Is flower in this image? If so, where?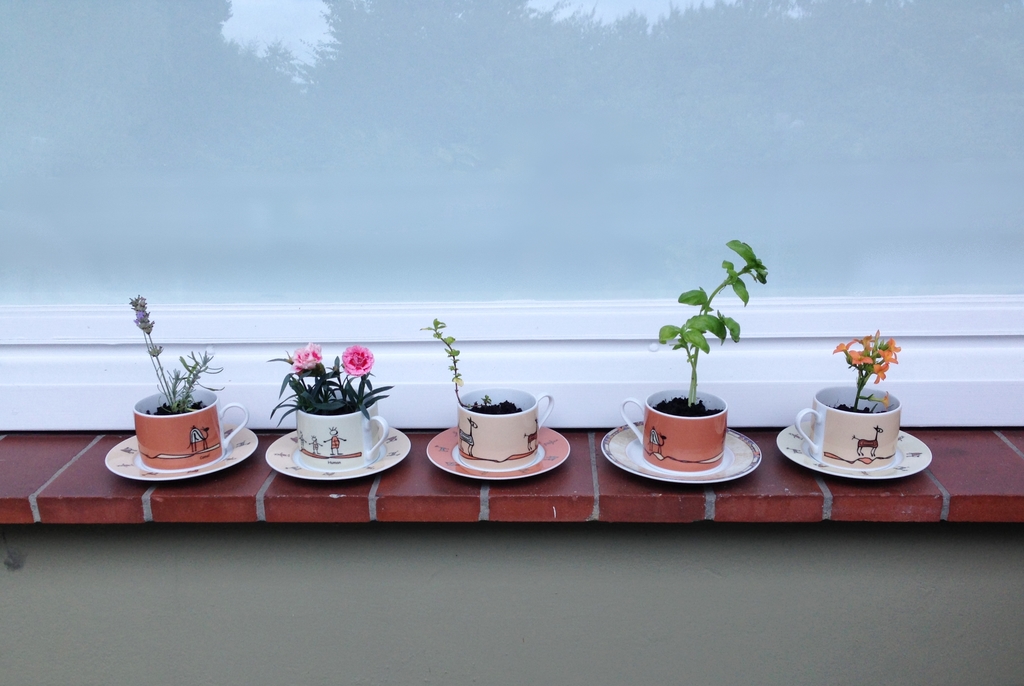
Yes, at x1=832, y1=337, x2=857, y2=352.
